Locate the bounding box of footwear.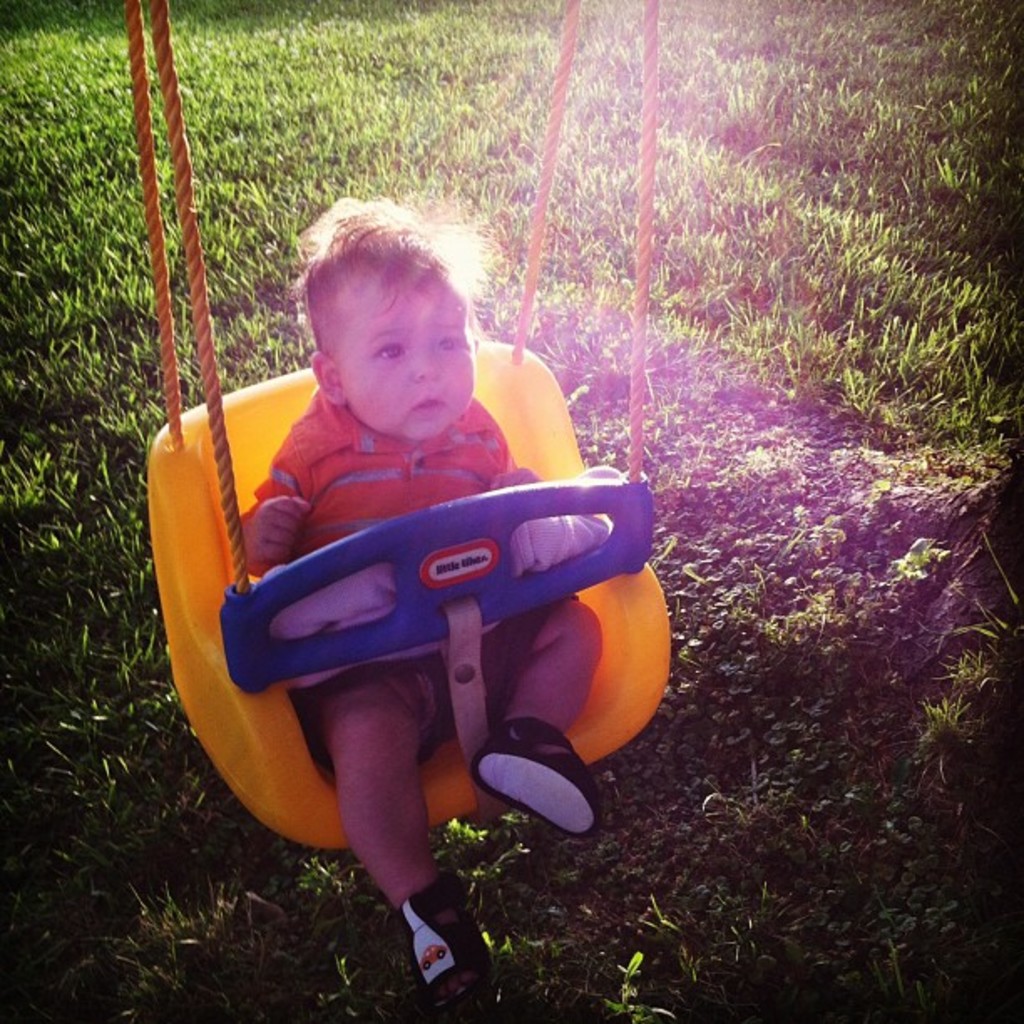
Bounding box: (470,716,602,842).
